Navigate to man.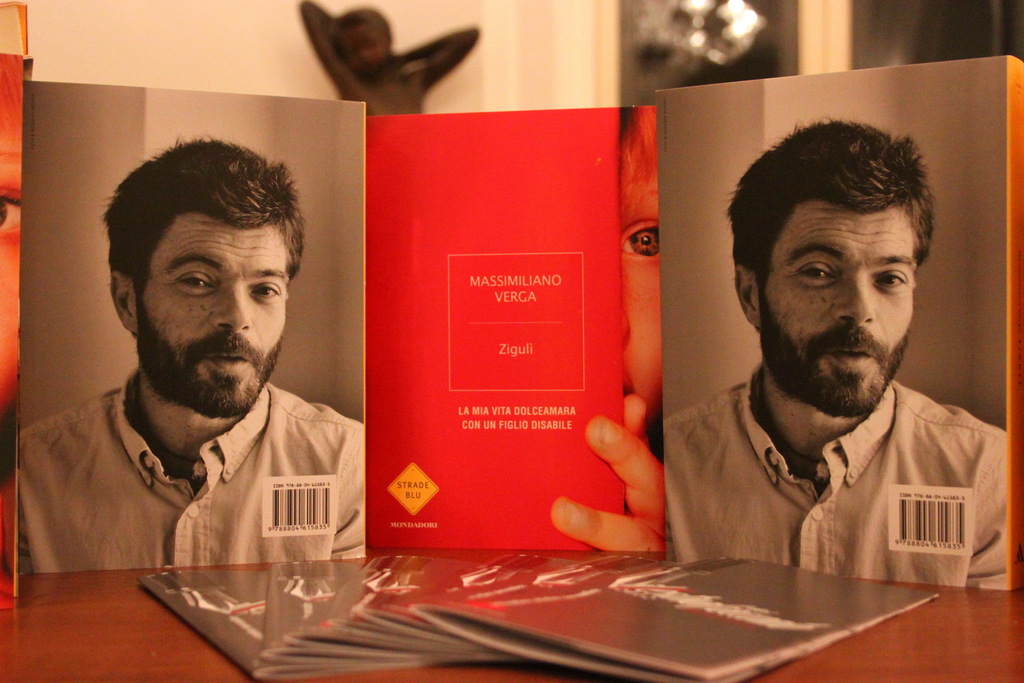
Navigation target: (left=17, top=149, right=388, bottom=595).
